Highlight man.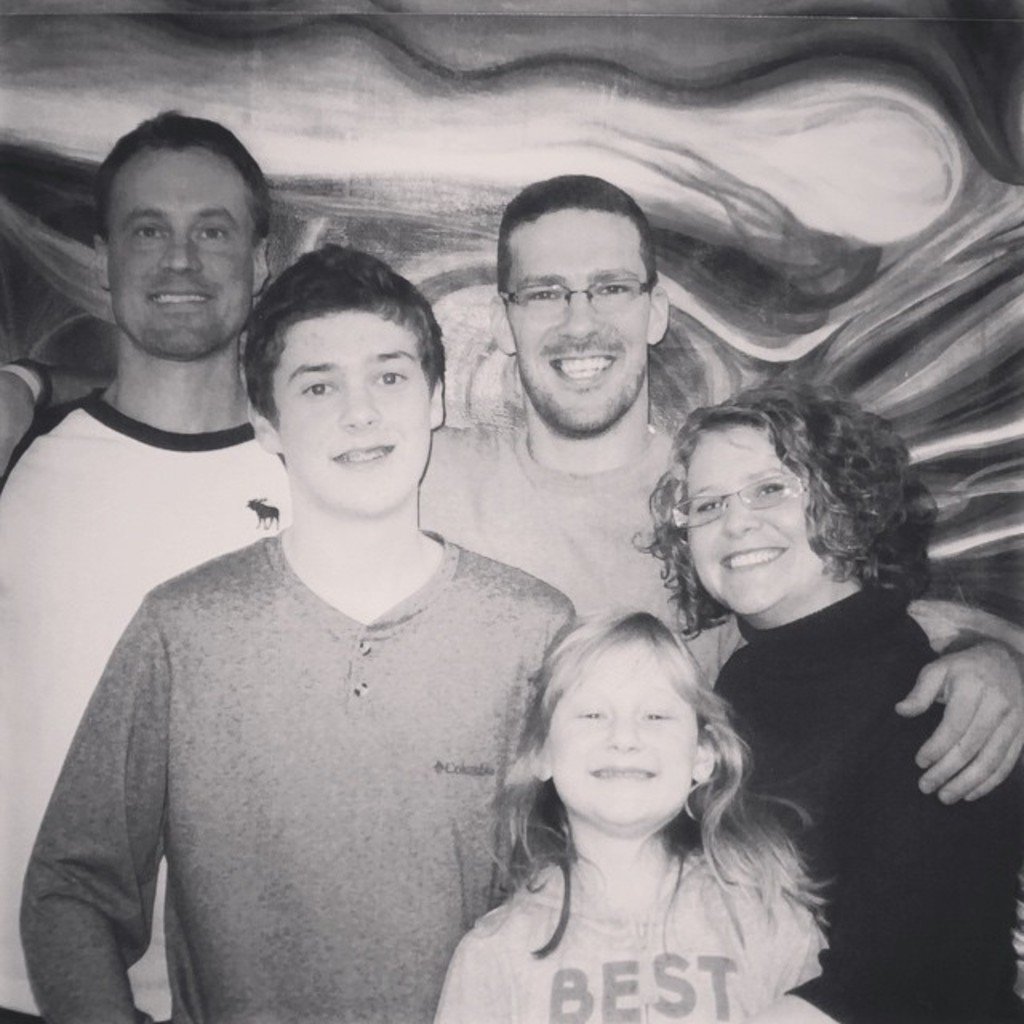
Highlighted region: (26,240,576,1022).
